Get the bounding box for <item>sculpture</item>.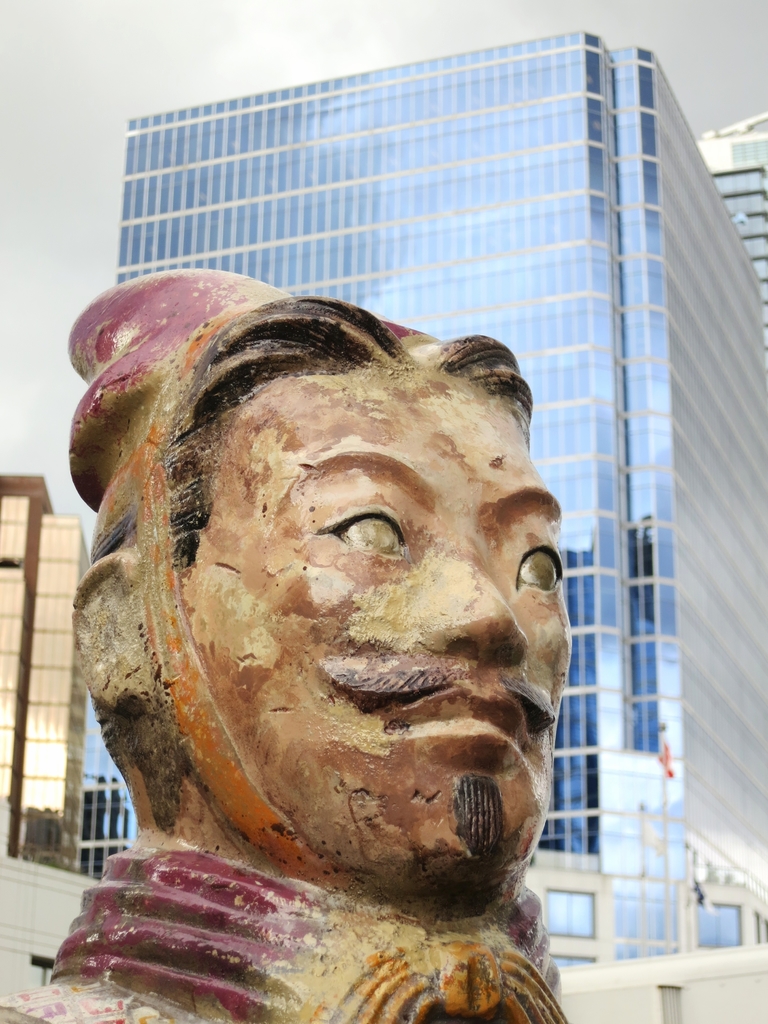
BBox(35, 269, 585, 1022).
